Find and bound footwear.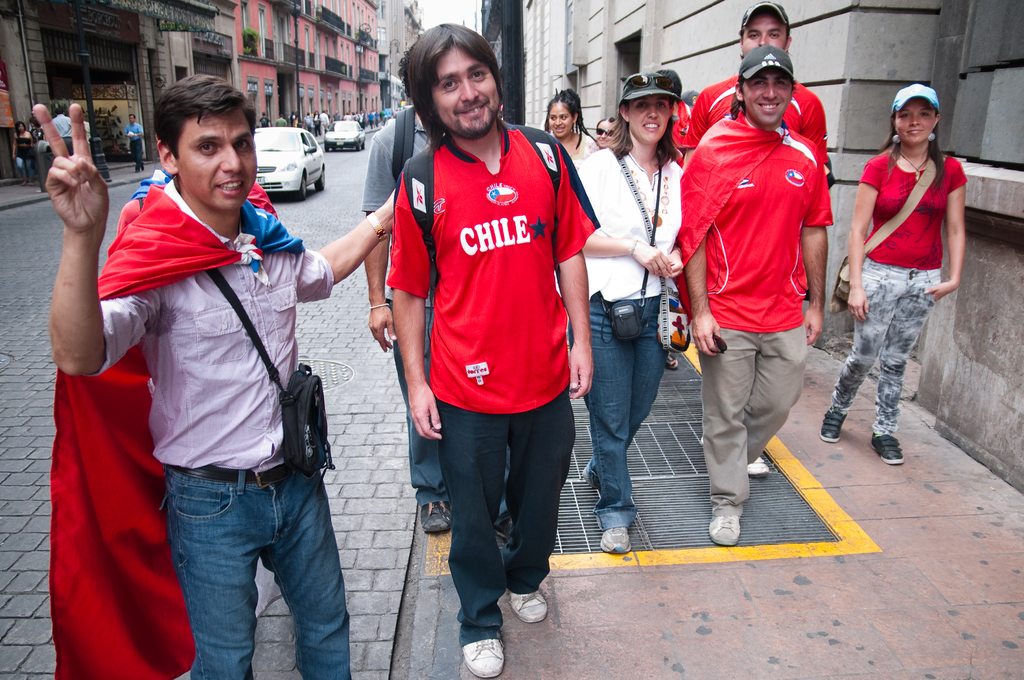
Bound: [left=705, top=516, right=742, bottom=544].
